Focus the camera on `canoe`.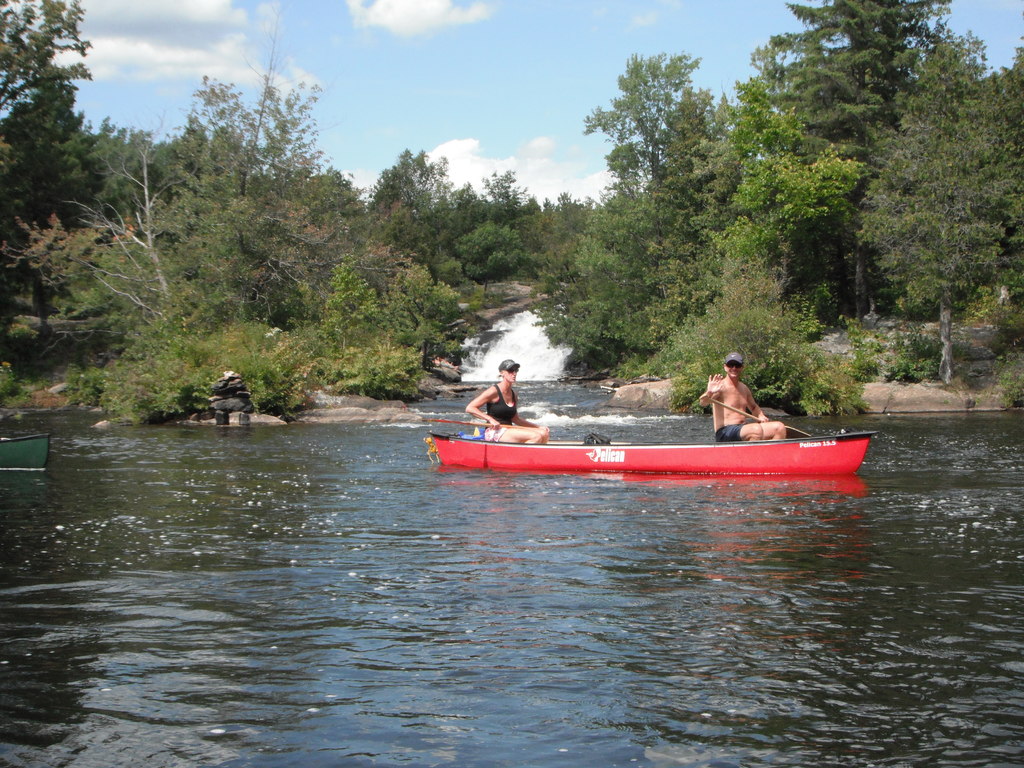
Focus region: <bbox>425, 427, 870, 472</bbox>.
